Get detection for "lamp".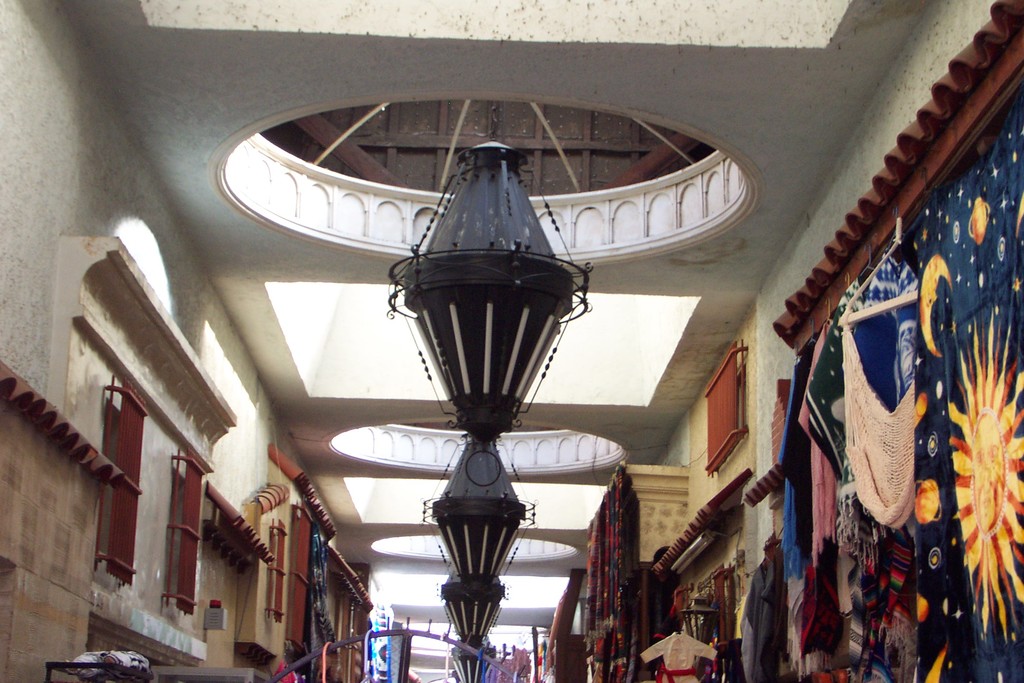
Detection: (left=422, top=434, right=536, bottom=607).
